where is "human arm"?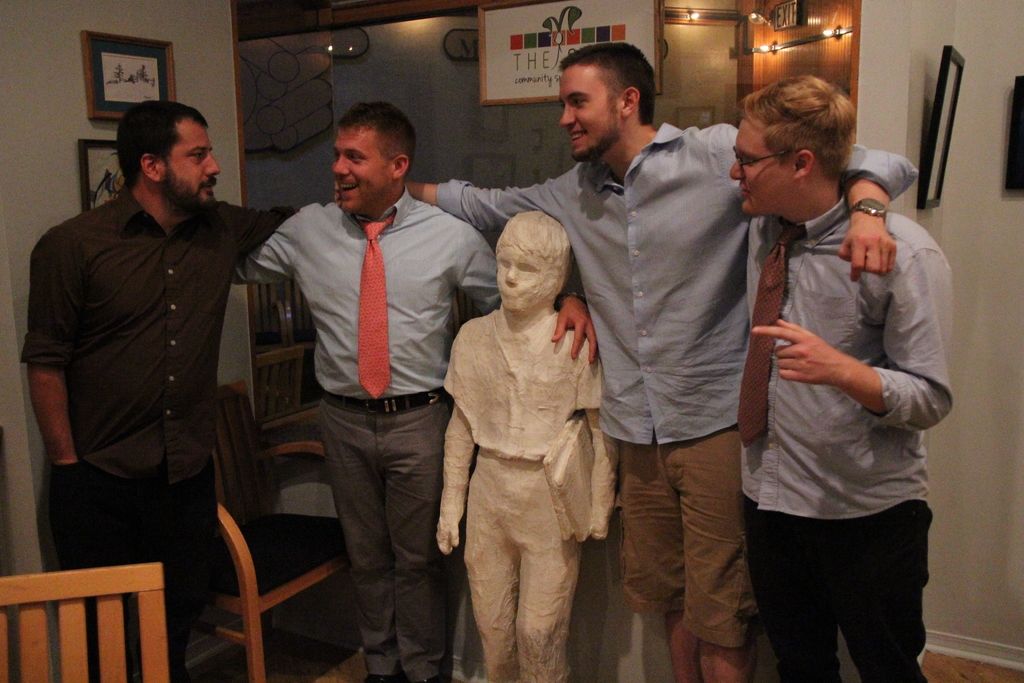
[396, 160, 581, 237].
